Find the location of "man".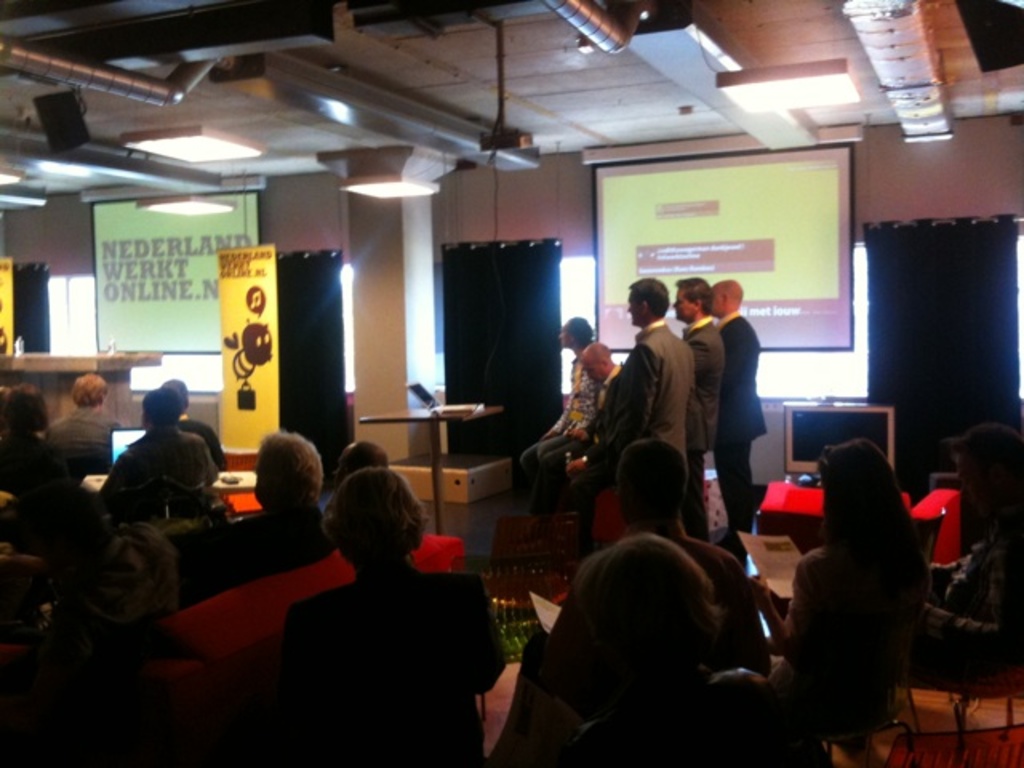
Location: 709, 275, 766, 558.
